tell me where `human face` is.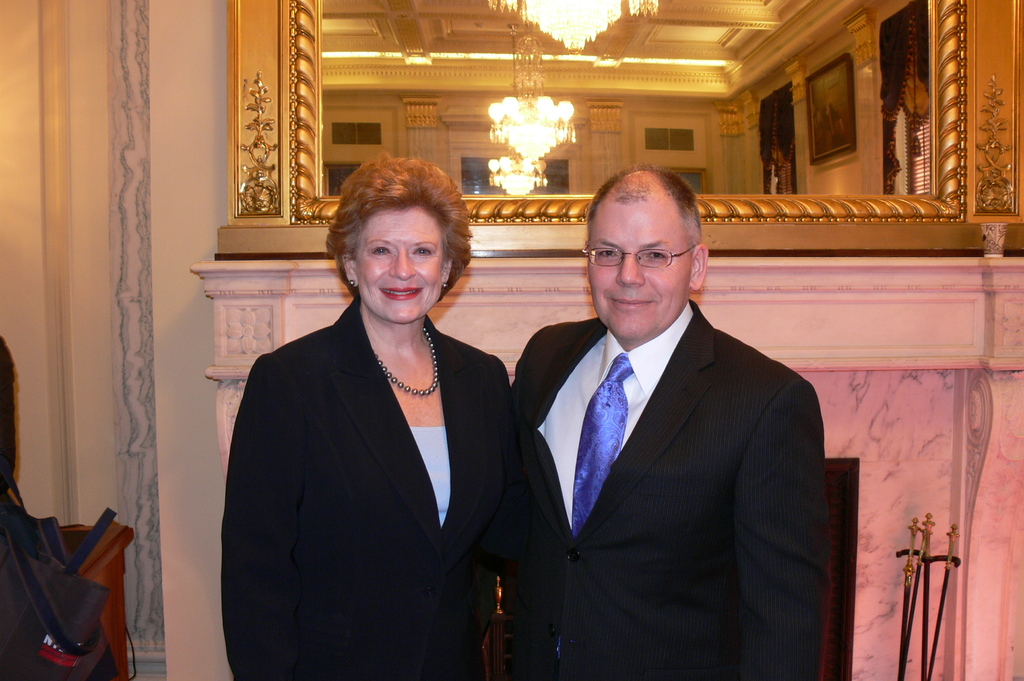
`human face` is at box(351, 204, 450, 331).
